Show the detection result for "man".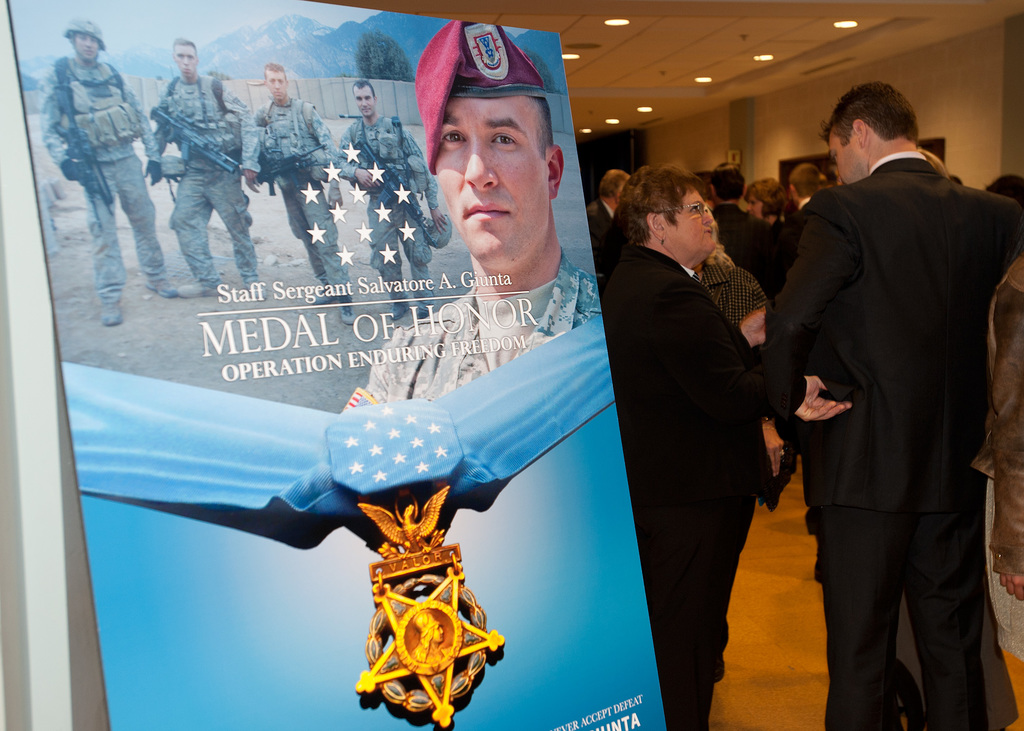
(left=768, top=42, right=1014, bottom=728).
